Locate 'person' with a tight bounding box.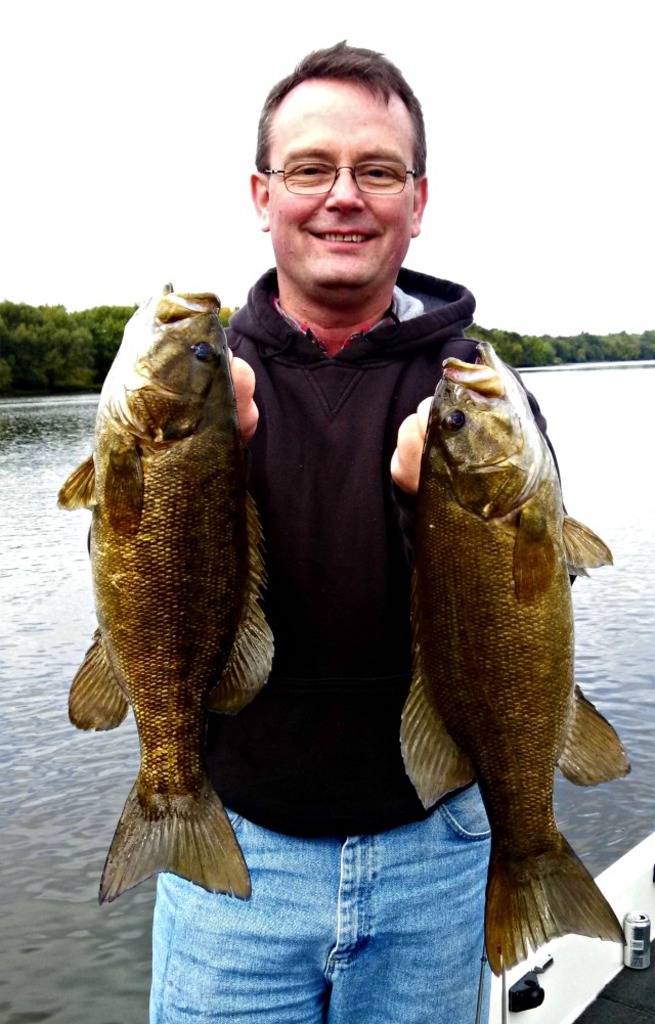
x1=147, y1=32, x2=542, y2=1023.
